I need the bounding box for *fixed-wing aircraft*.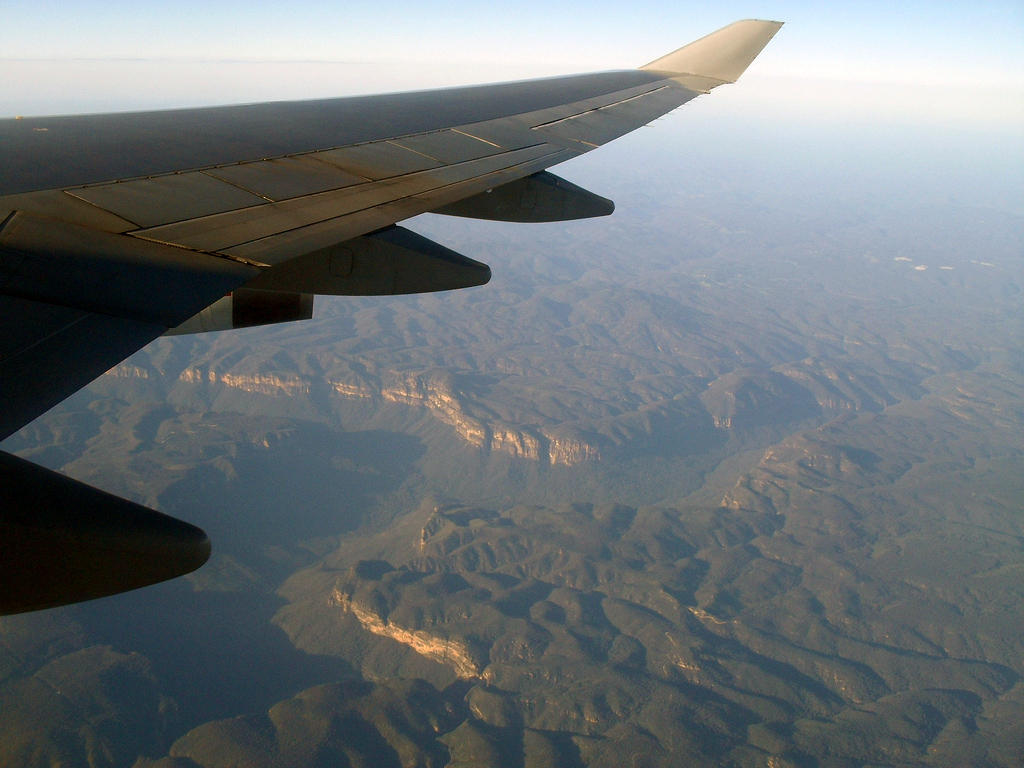
Here it is: 0:6:790:623.
